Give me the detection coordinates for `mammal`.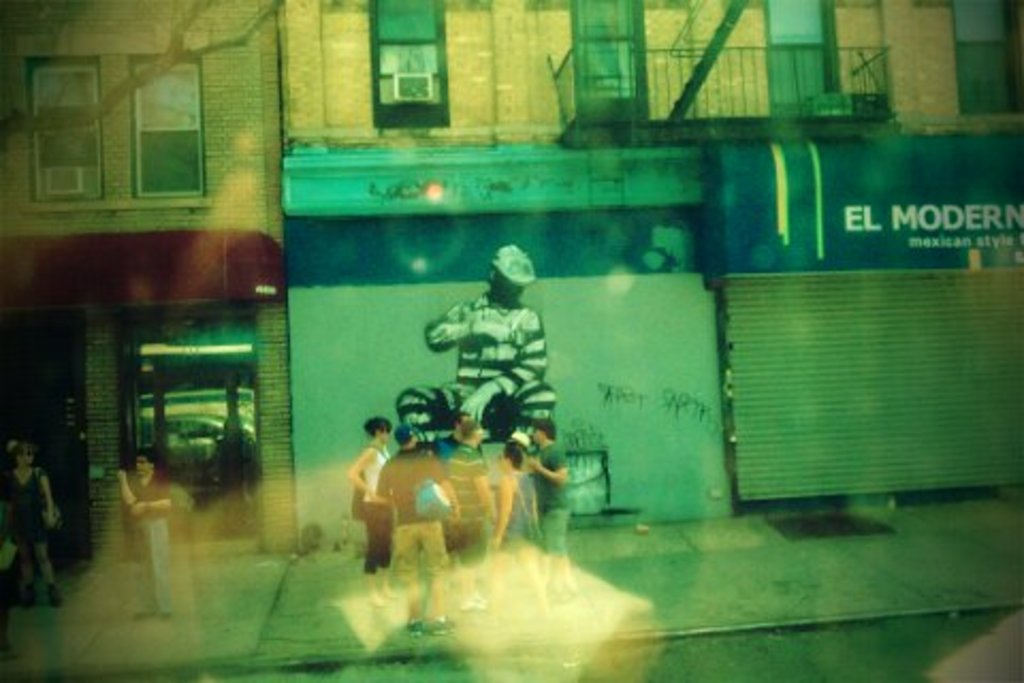
pyautogui.locateOnScreen(418, 260, 567, 440).
